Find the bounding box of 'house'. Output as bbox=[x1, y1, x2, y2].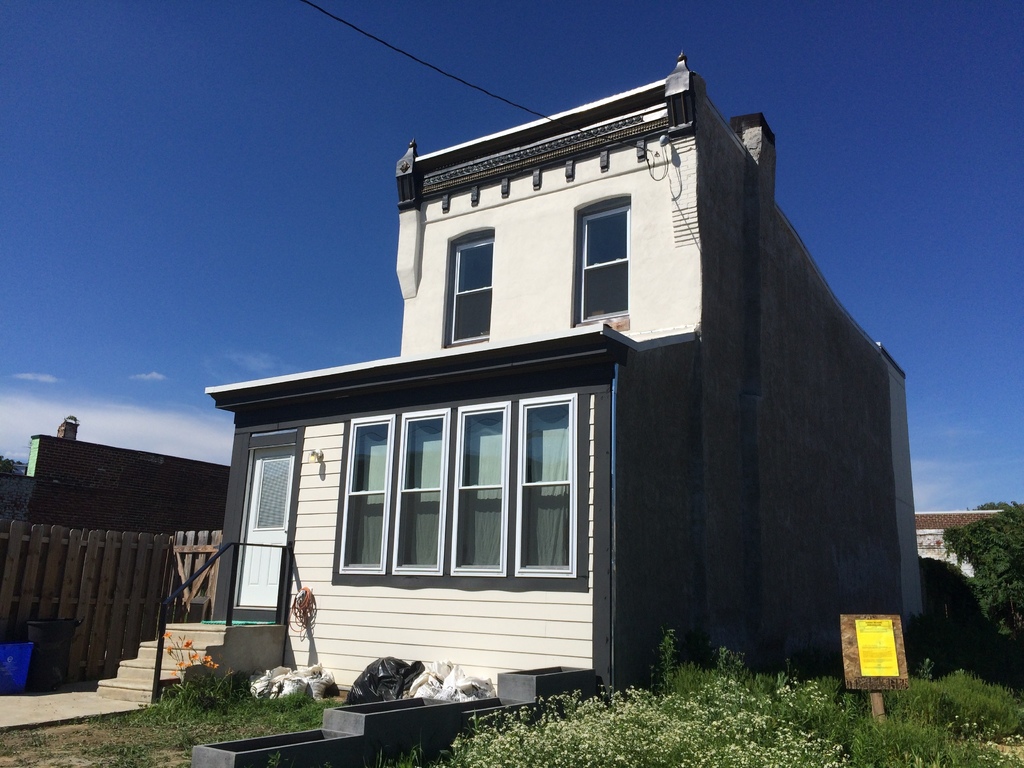
bbox=[0, 410, 237, 689].
